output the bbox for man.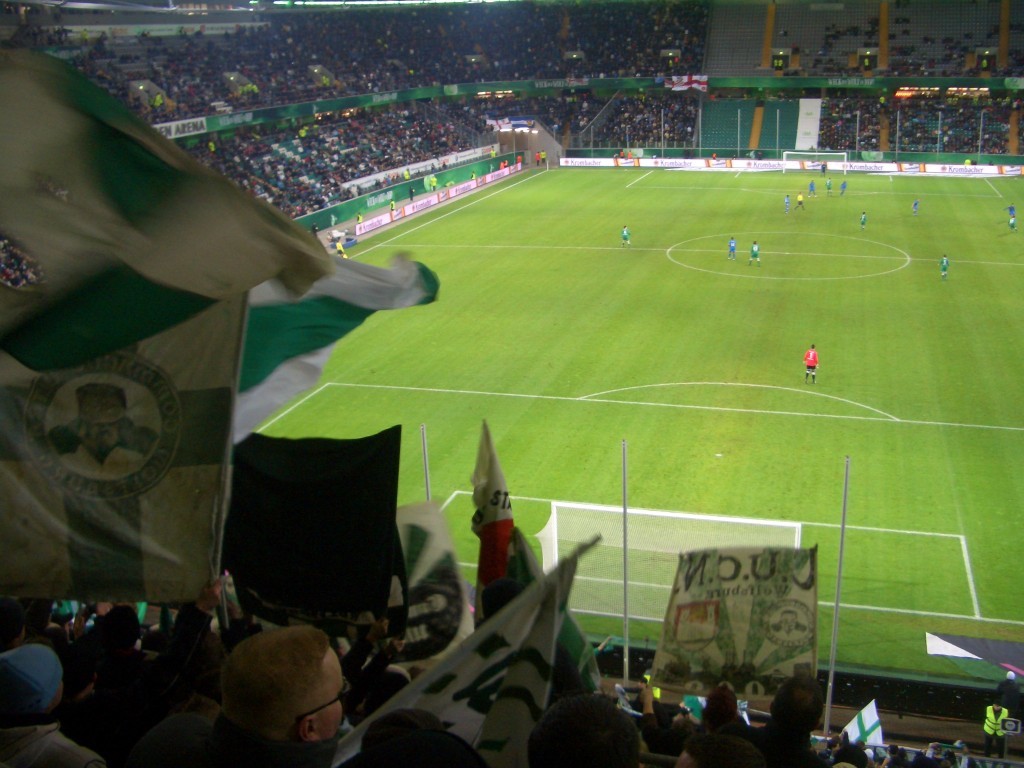
[x1=791, y1=191, x2=807, y2=213].
